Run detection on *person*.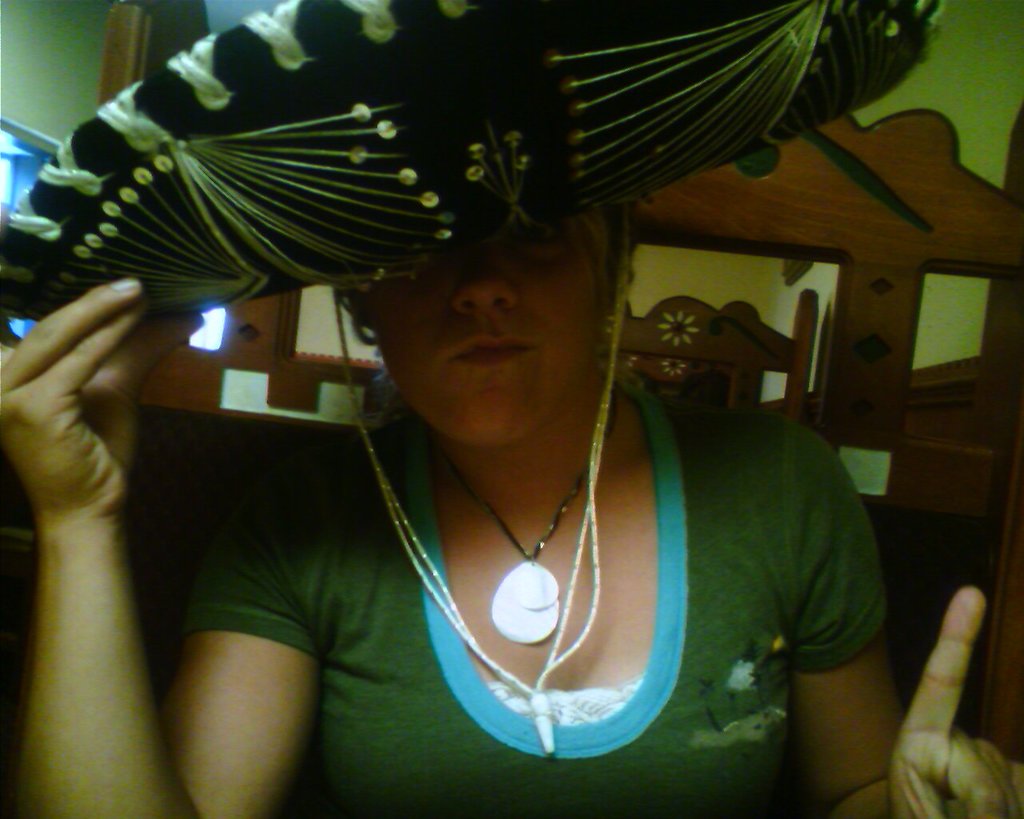
Result: left=0, top=197, right=1023, bottom=818.
